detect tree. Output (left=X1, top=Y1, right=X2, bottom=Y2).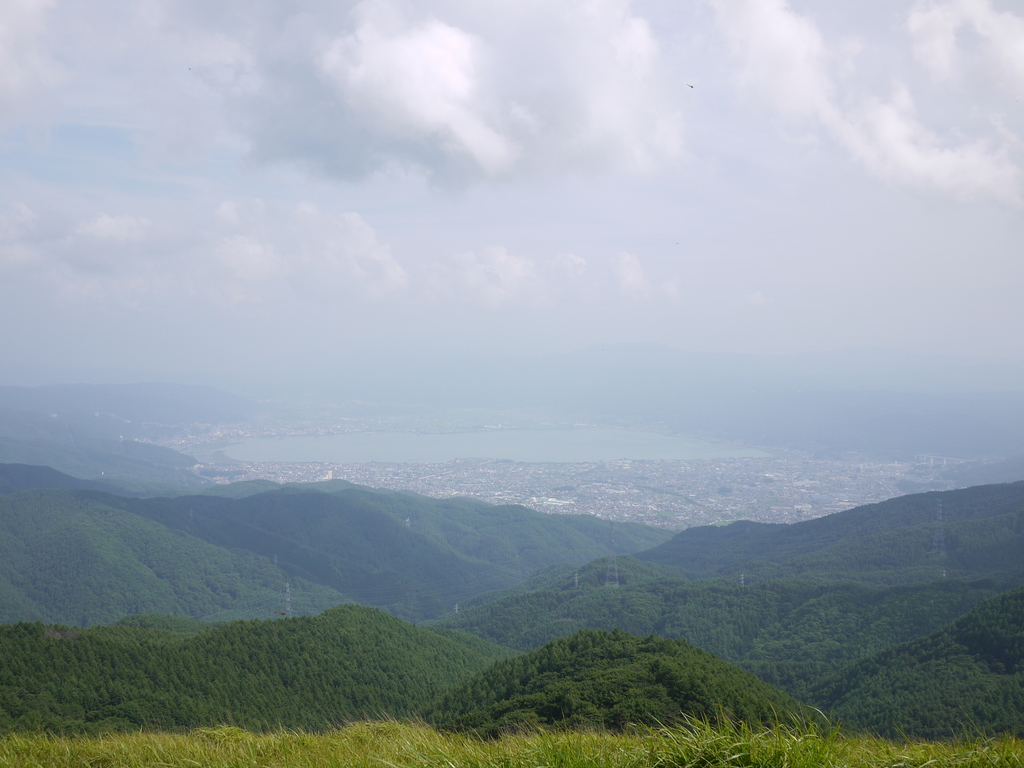
(left=494, top=684, right=510, bottom=700).
